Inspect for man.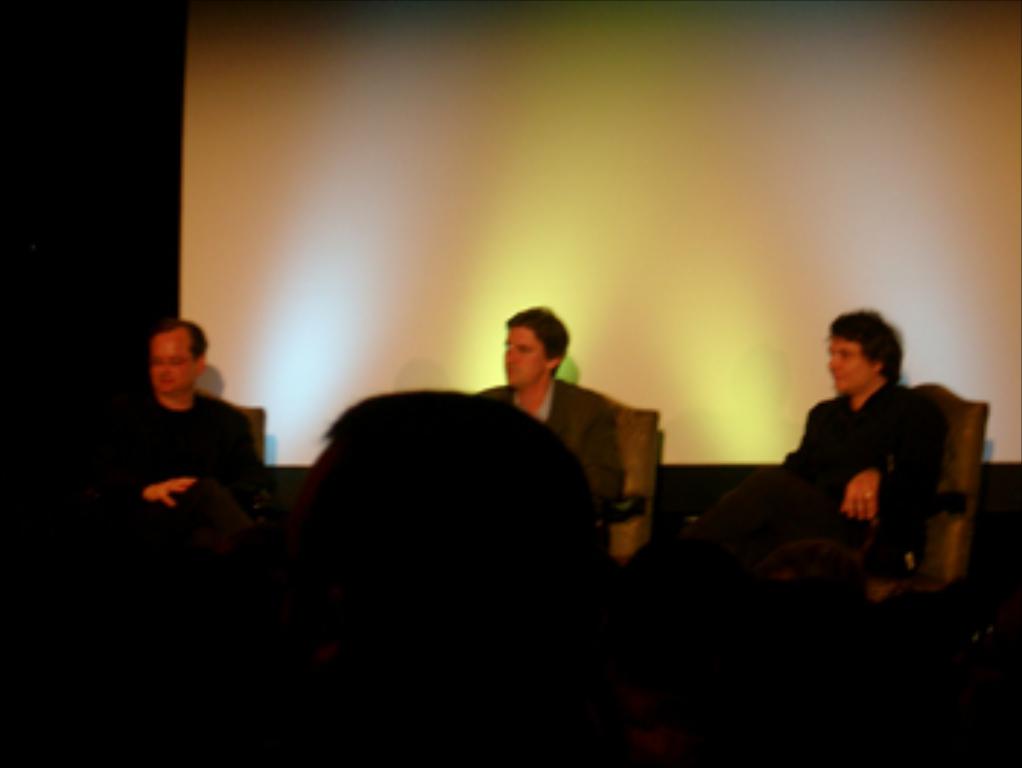
Inspection: [left=753, top=298, right=969, bottom=593].
